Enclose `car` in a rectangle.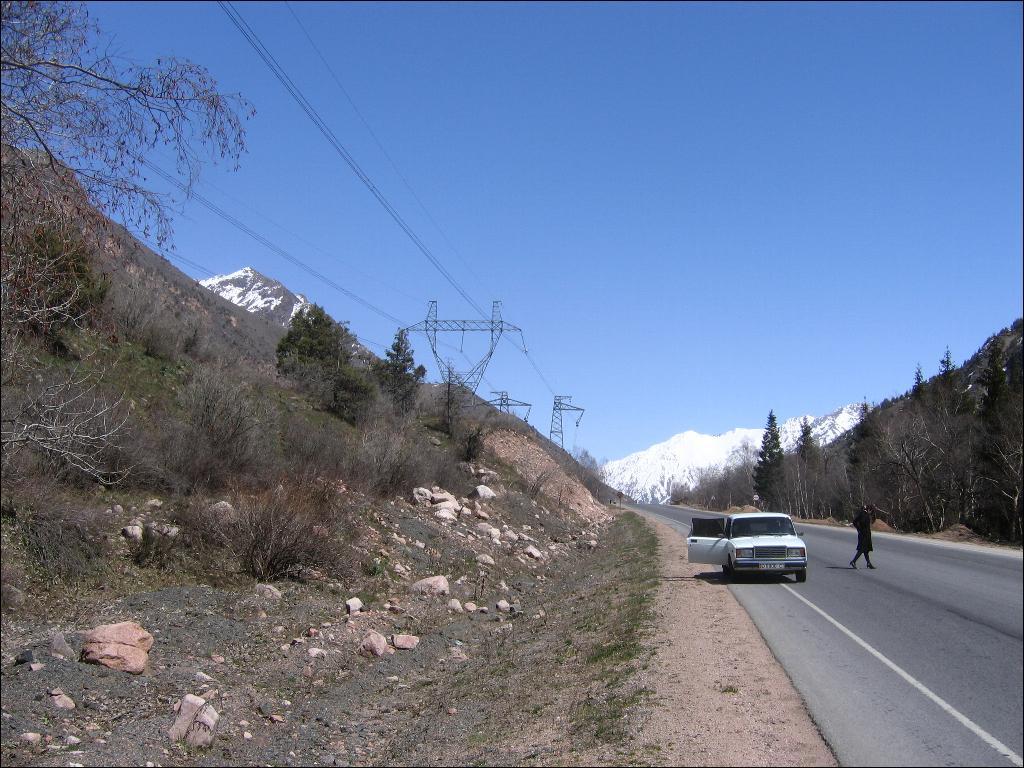
[688,504,812,583].
